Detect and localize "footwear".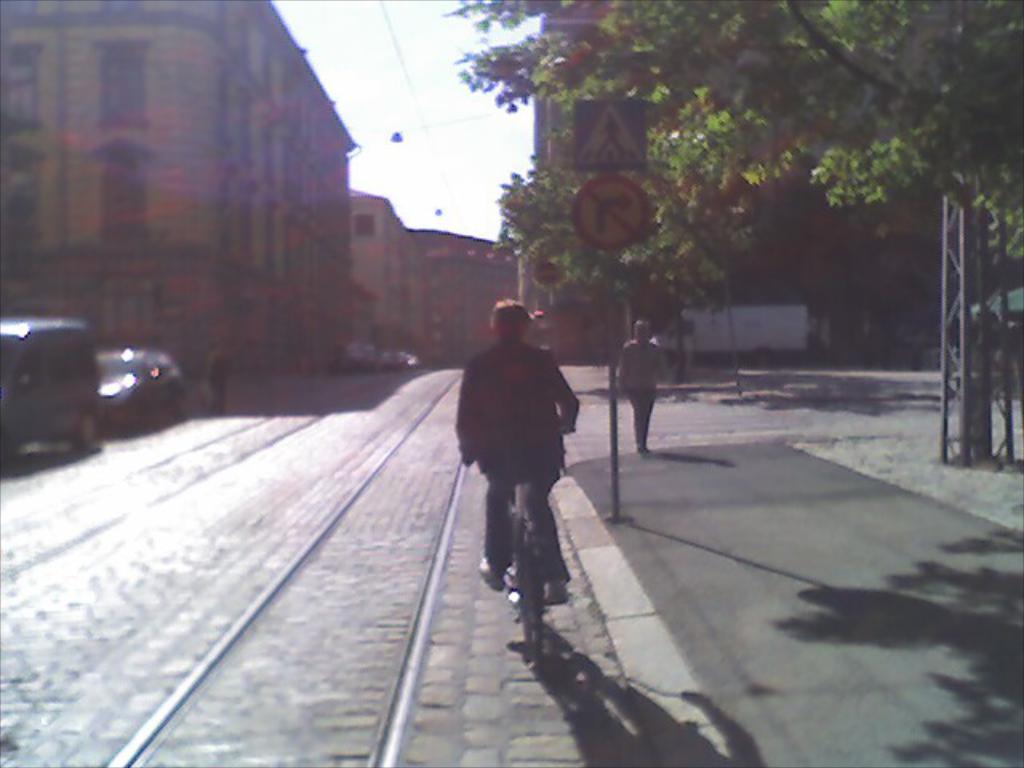
Localized at select_region(539, 582, 574, 603).
